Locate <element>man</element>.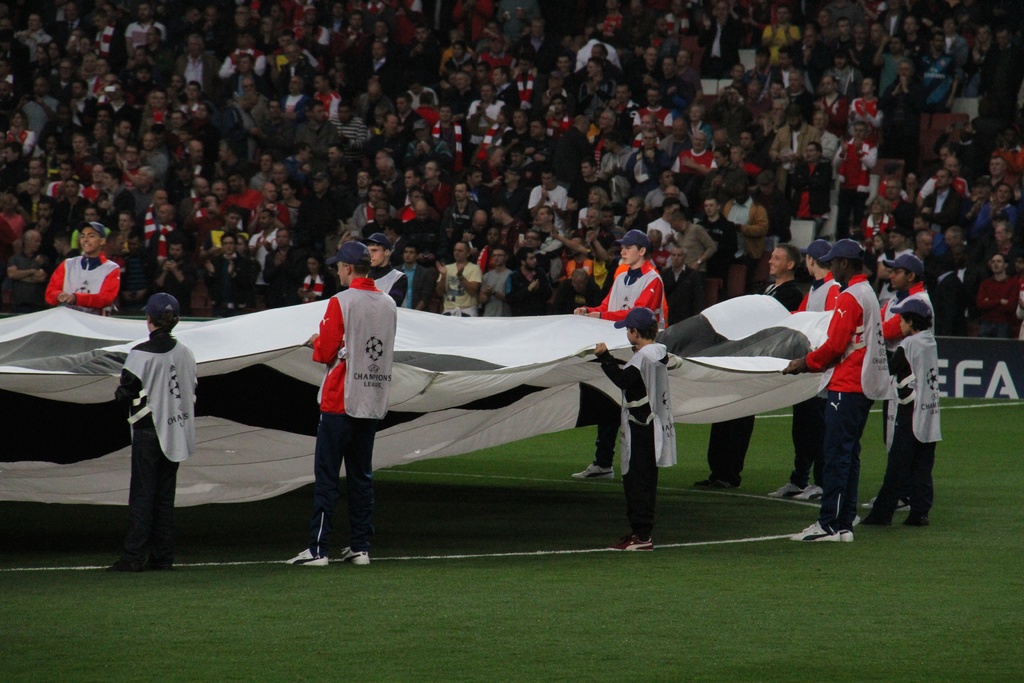
Bounding box: 866,253,934,509.
